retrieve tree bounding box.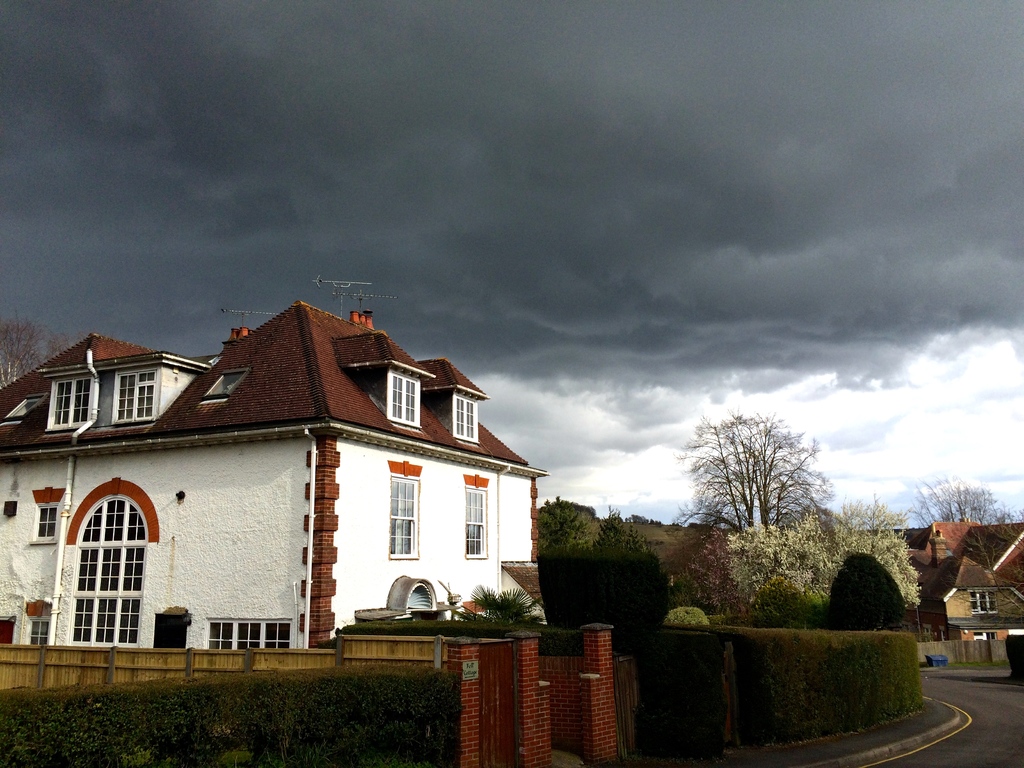
Bounding box: 664:414:764:537.
